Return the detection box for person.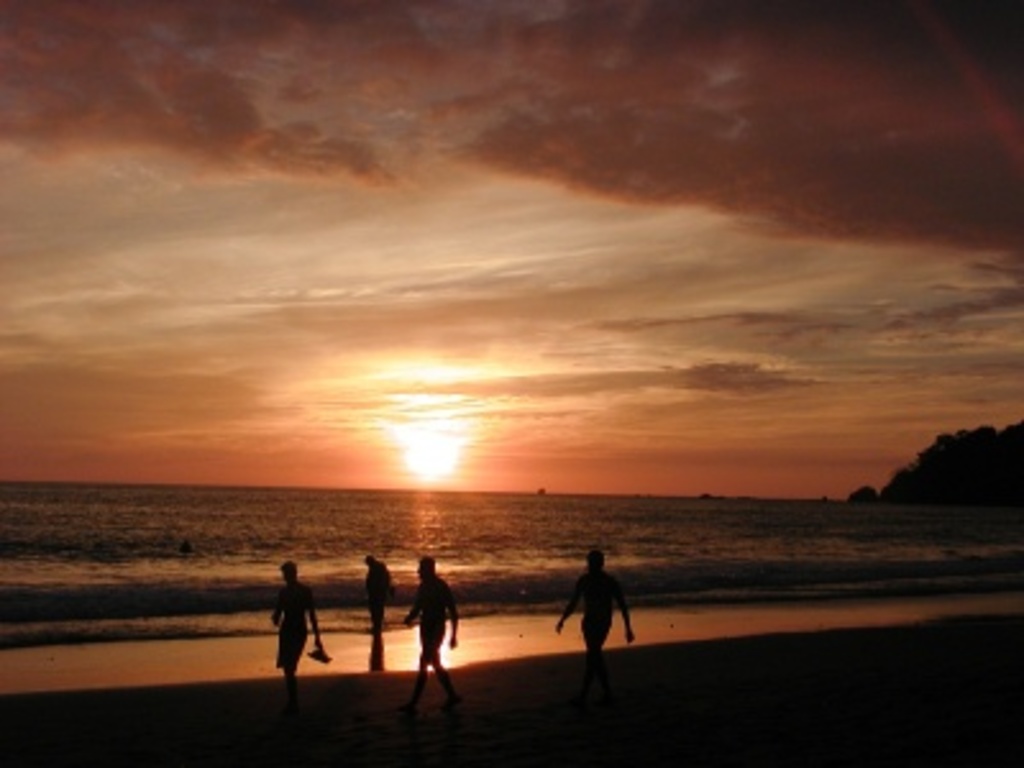
(279,558,320,714).
